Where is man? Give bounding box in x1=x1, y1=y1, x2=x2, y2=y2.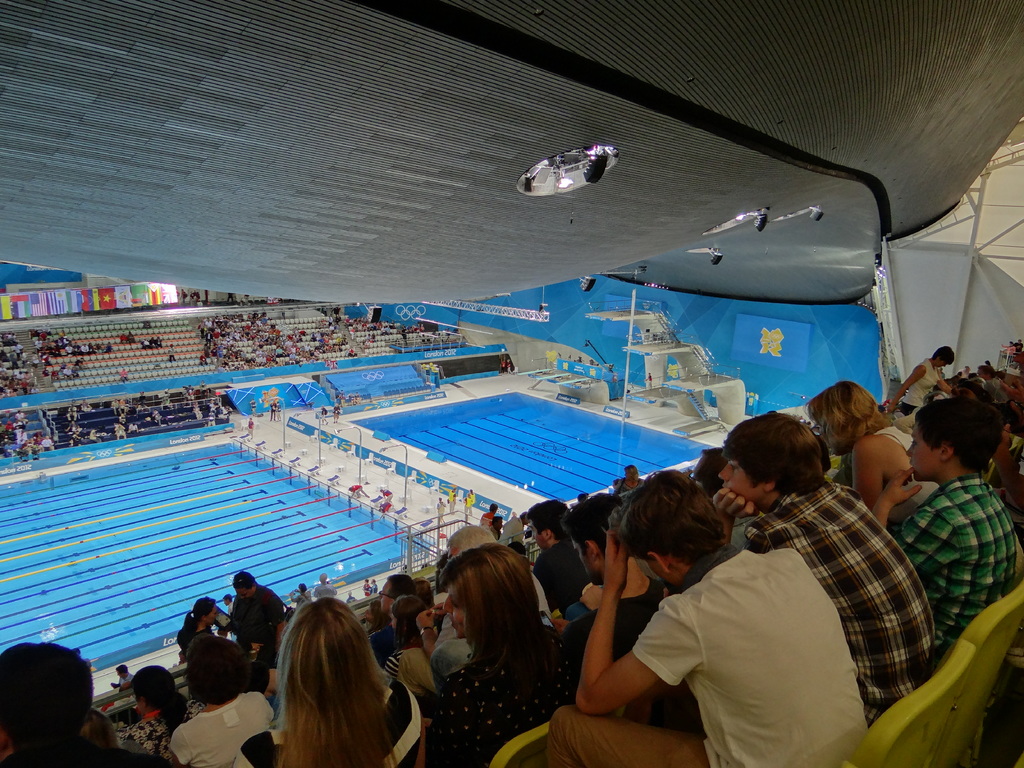
x1=558, y1=503, x2=675, y2=691.
